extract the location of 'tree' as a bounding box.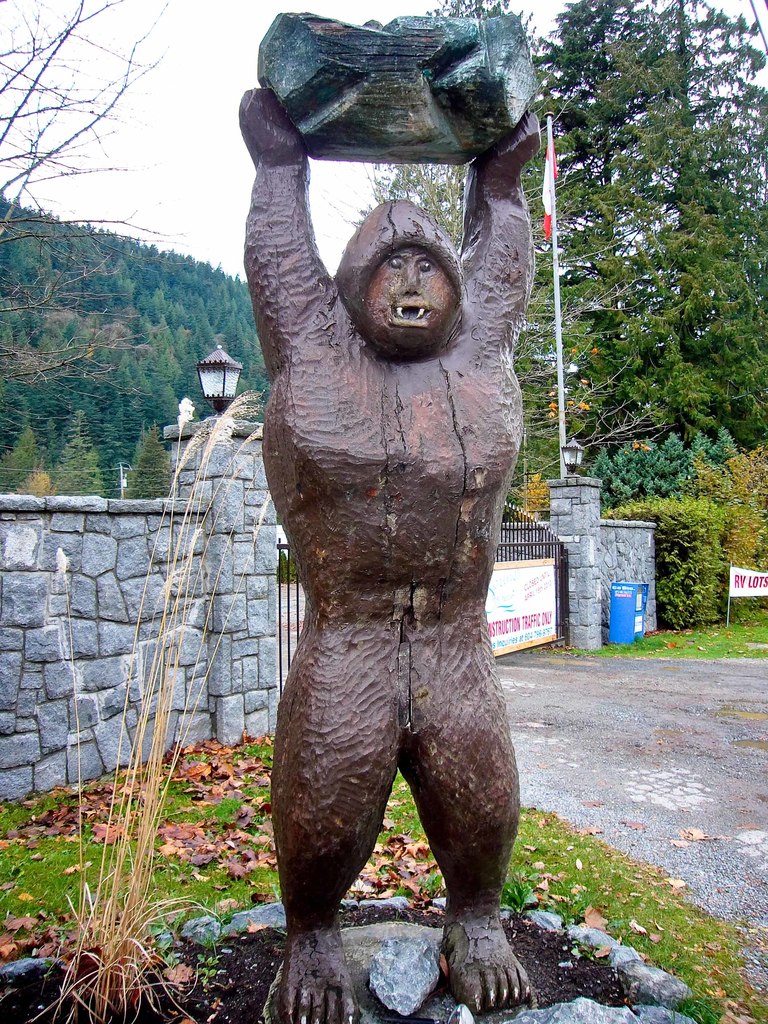
542:21:747:598.
